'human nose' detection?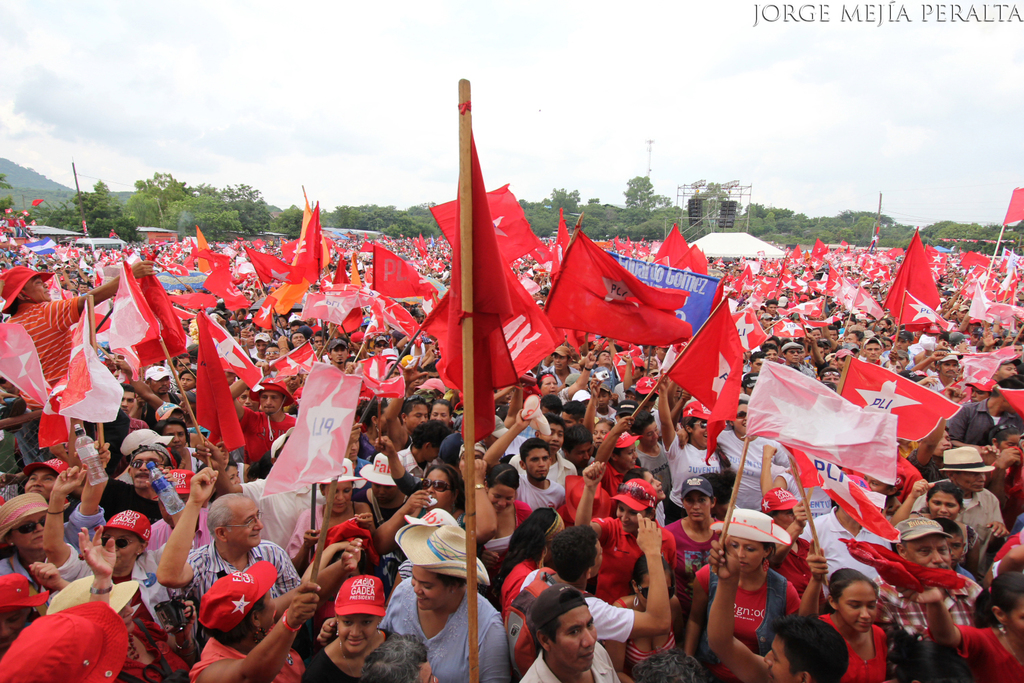
l=502, t=500, r=507, b=505
